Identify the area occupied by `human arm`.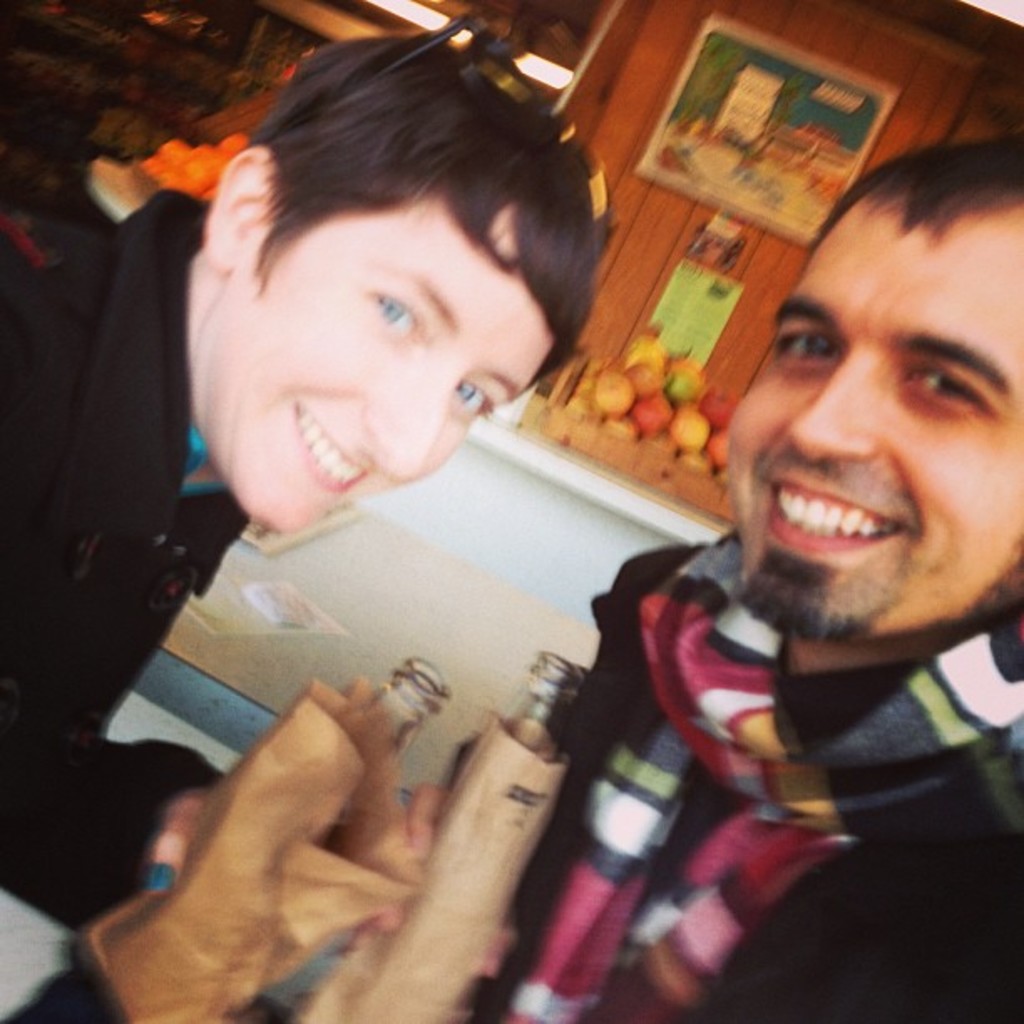
Area: (0, 735, 390, 1021).
